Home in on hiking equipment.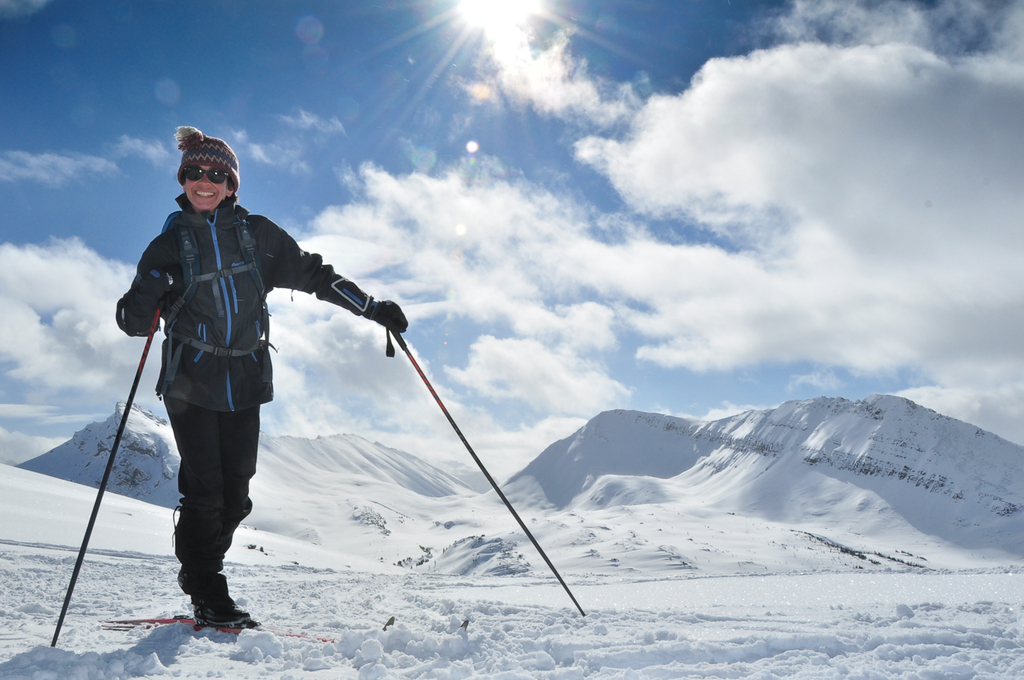
Homed in at left=379, top=303, right=585, bottom=617.
